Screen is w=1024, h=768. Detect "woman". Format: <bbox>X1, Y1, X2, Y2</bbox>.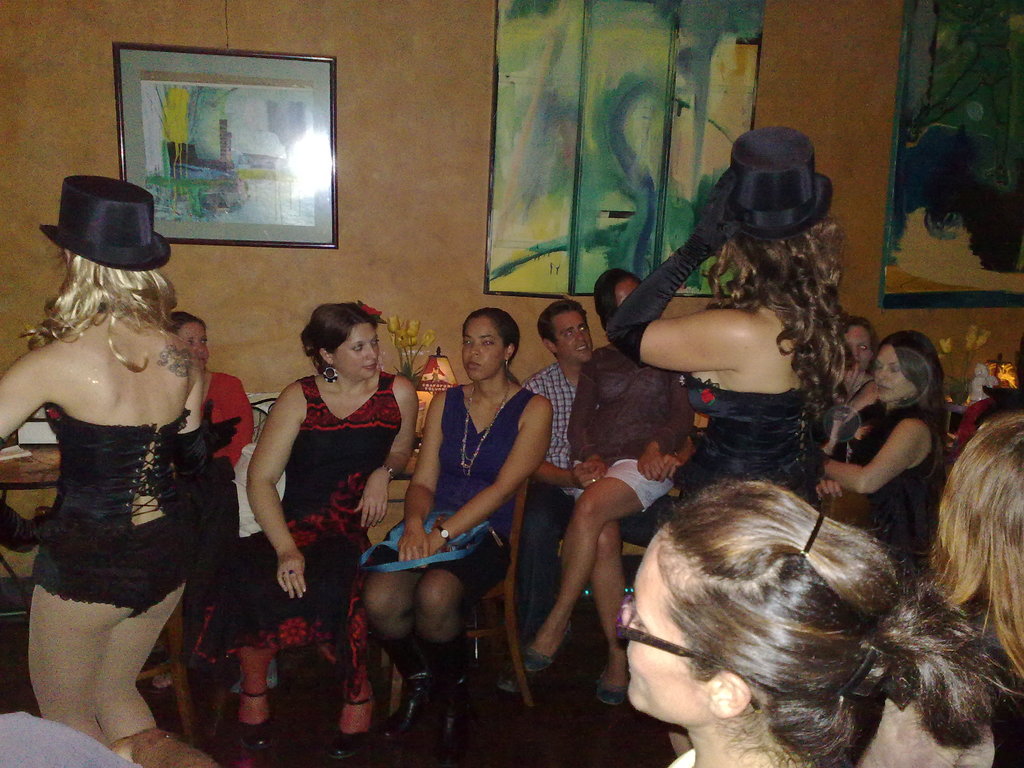
<bbox>182, 300, 429, 763</bbox>.
